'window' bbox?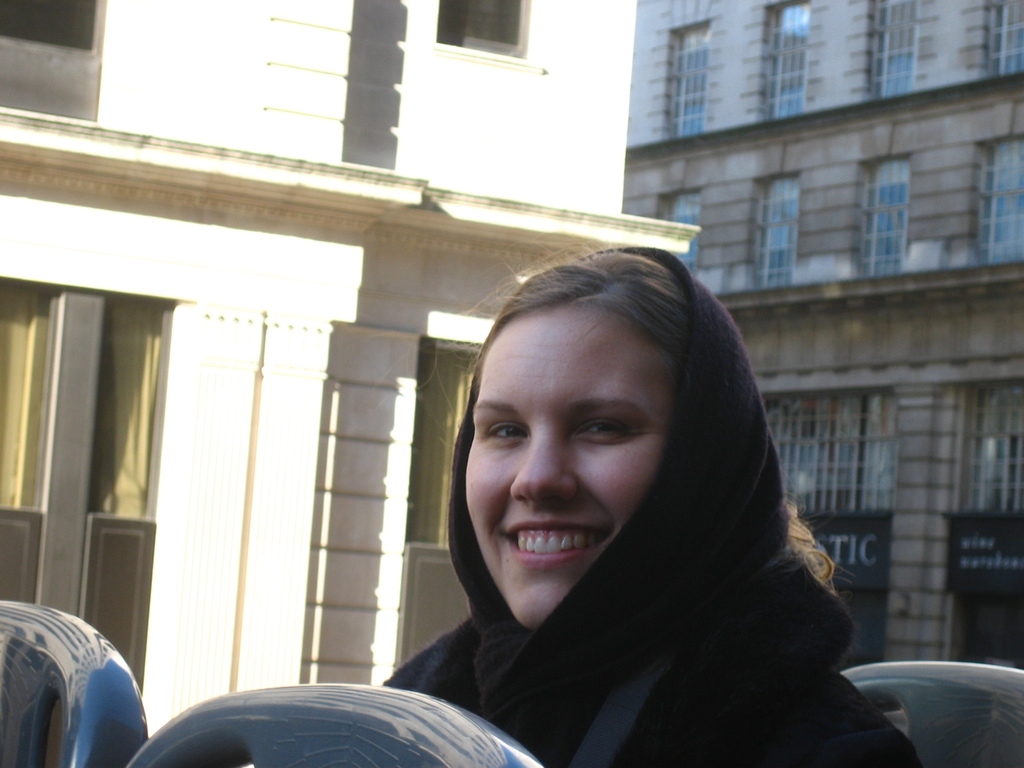
[959, 385, 1023, 517]
